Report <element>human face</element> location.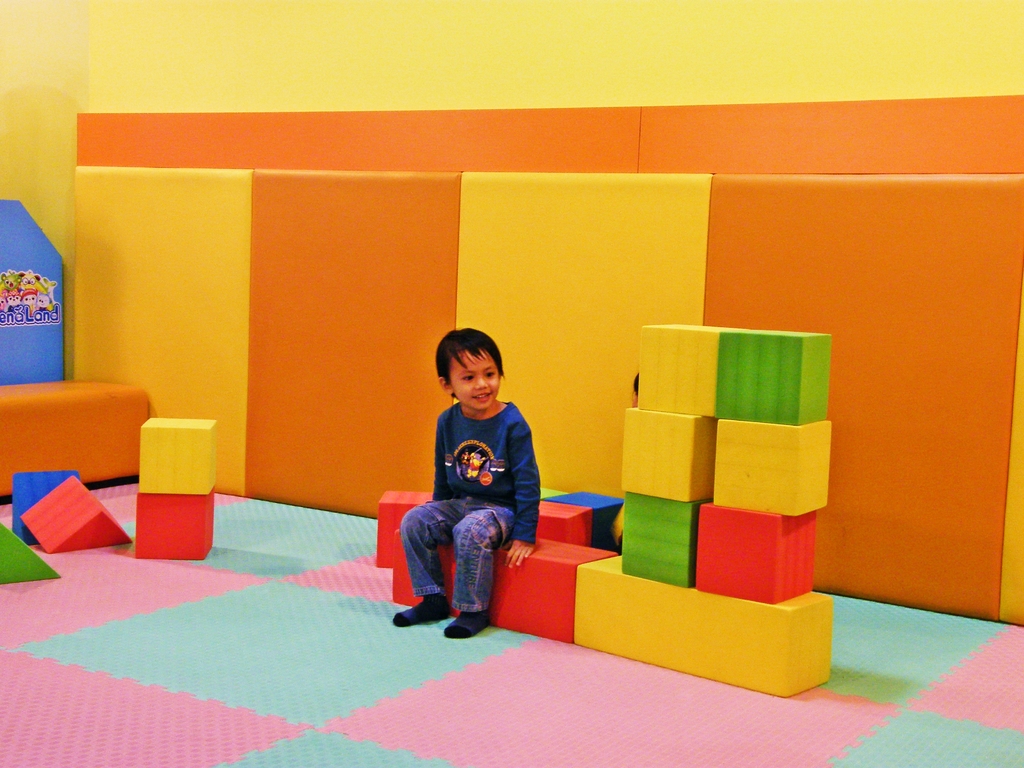
Report: l=452, t=351, r=498, b=411.
